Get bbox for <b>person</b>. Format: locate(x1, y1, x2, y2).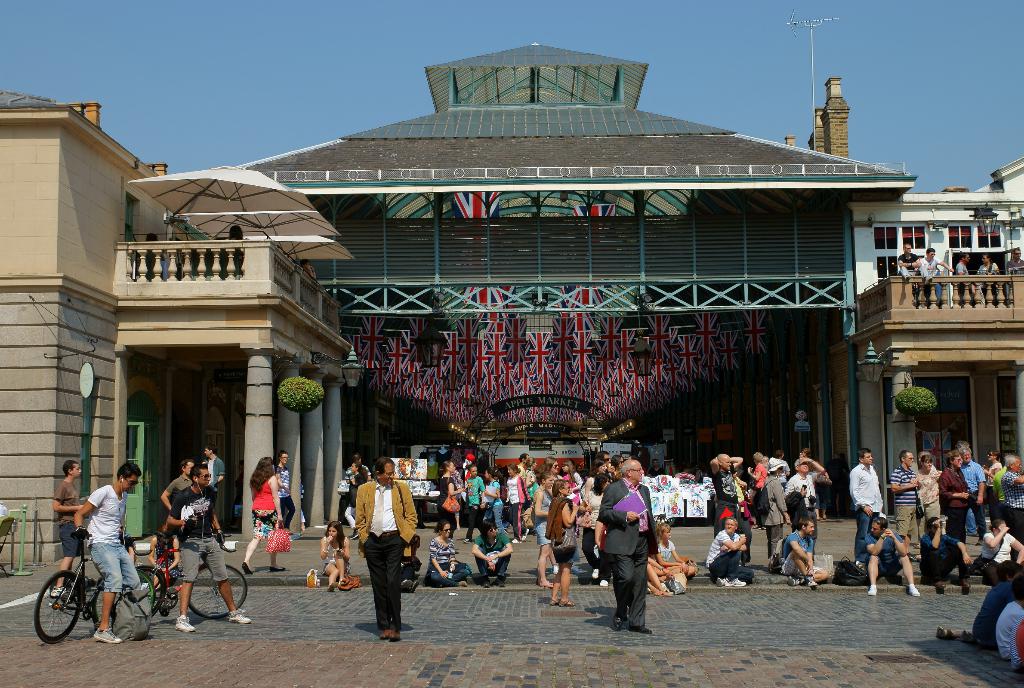
locate(427, 516, 473, 592).
